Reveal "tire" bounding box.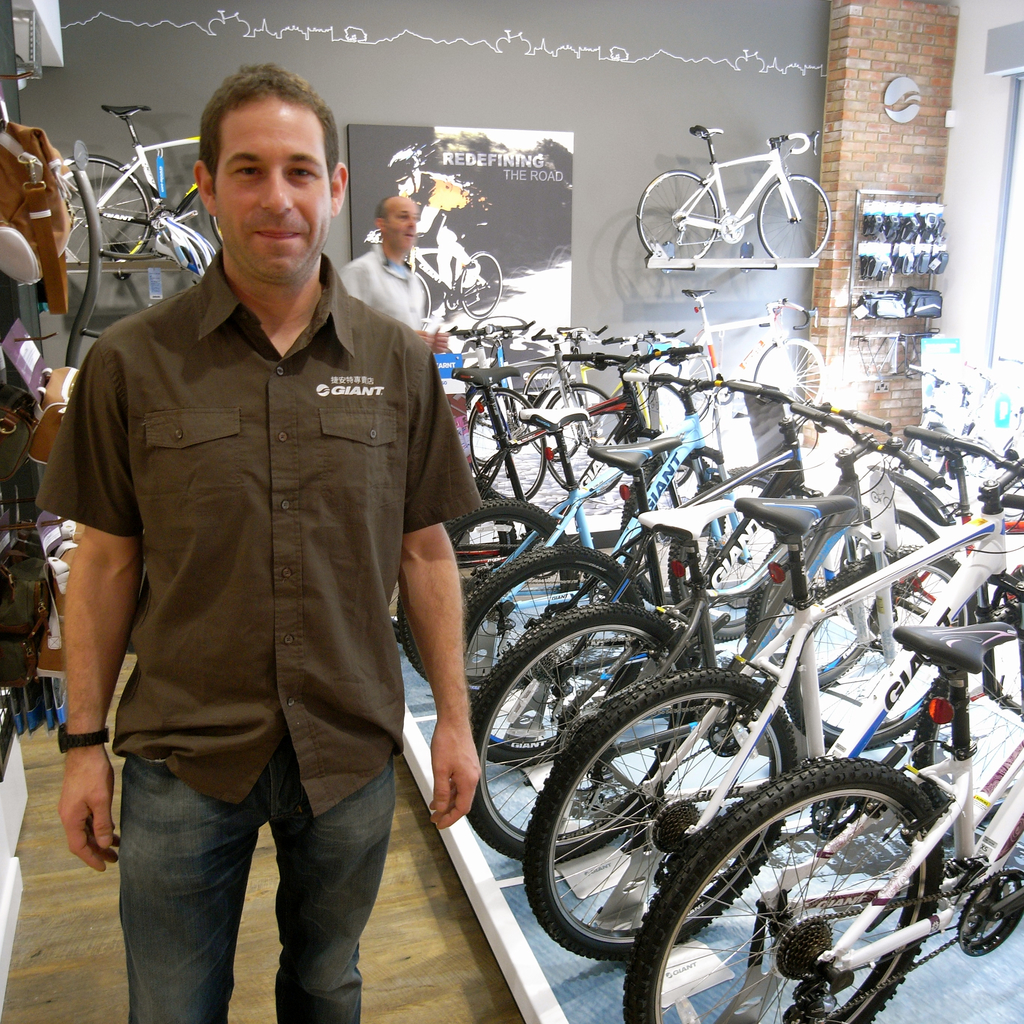
Revealed: [636, 169, 719, 259].
